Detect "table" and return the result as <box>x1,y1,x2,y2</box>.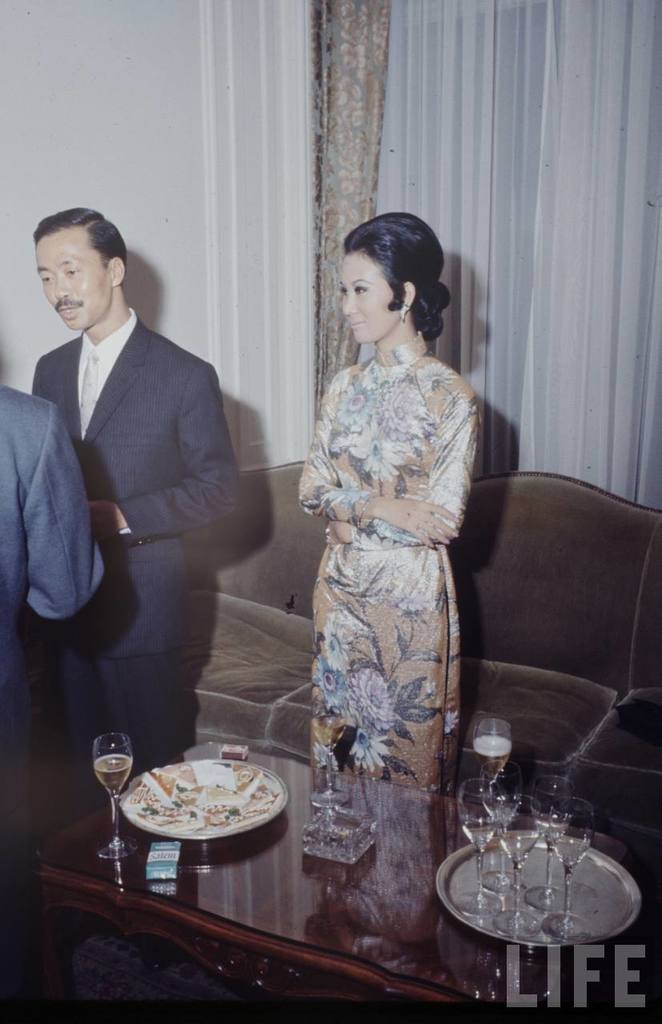
<box>34,732,661,1023</box>.
